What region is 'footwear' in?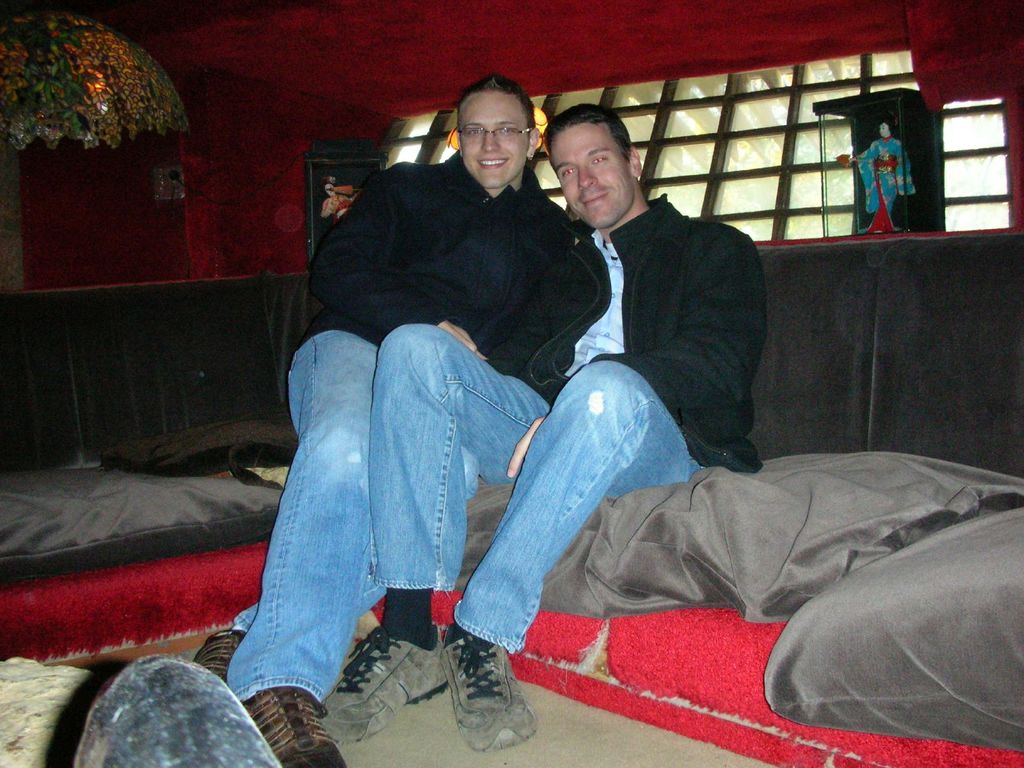
241,687,355,767.
